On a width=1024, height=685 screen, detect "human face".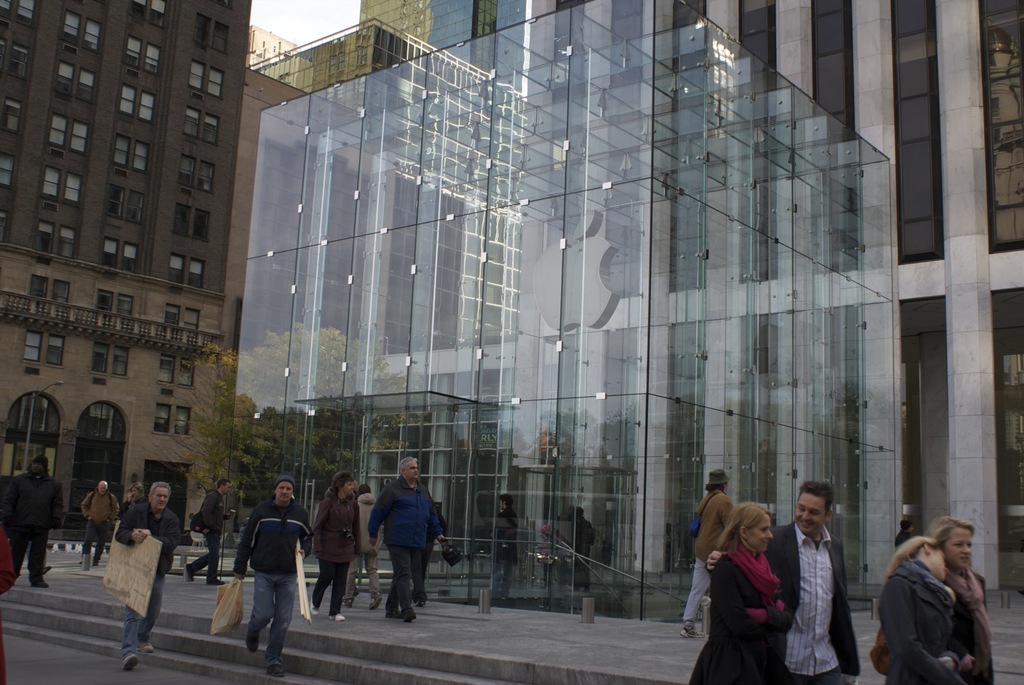
[97,485,106,494].
